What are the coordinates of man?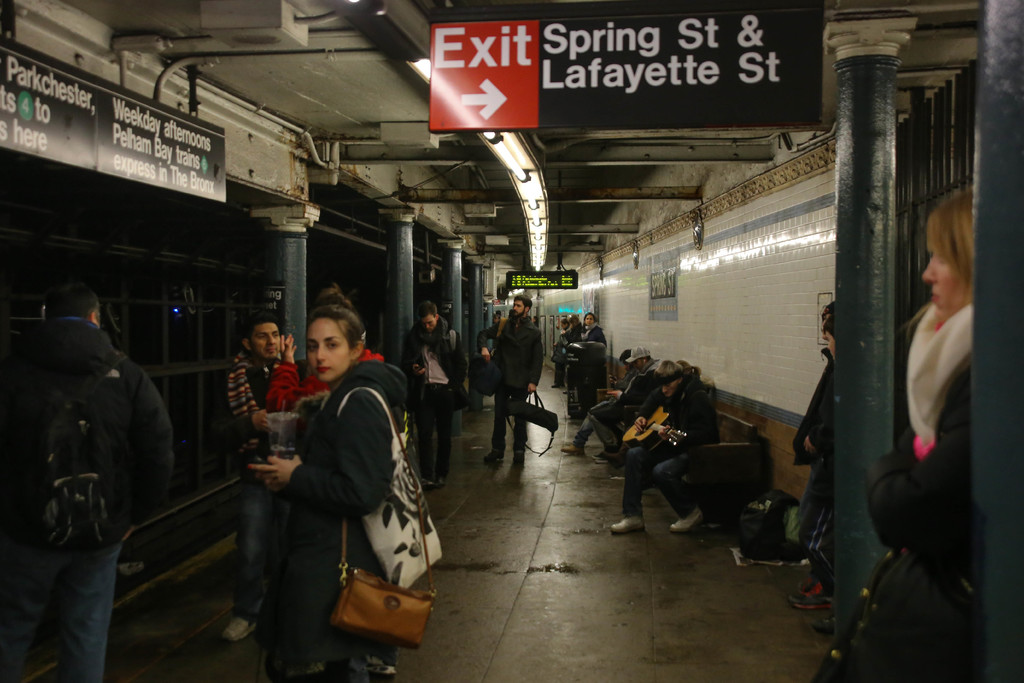
<box>0,283,172,682</box>.
